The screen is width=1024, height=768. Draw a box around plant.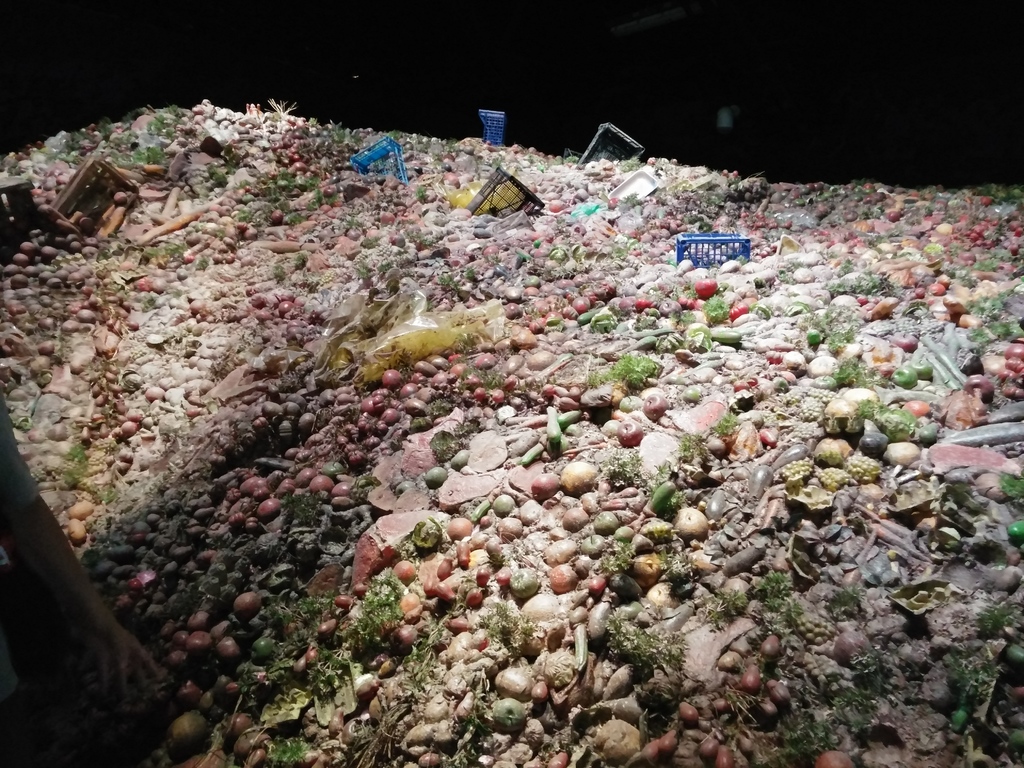
<box>412,228,435,245</box>.
